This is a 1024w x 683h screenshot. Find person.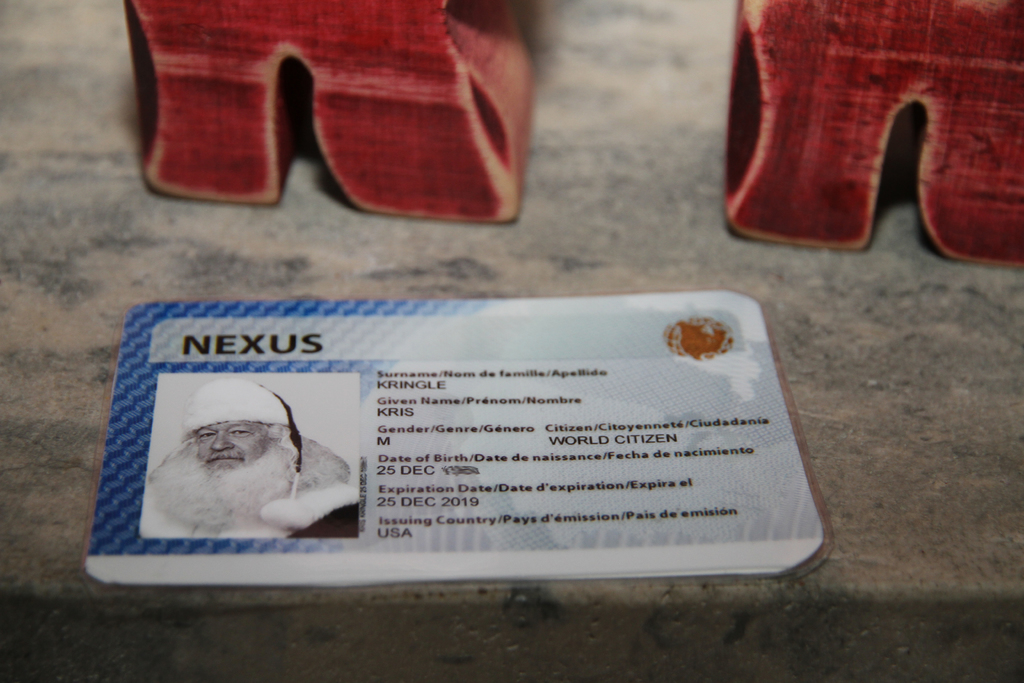
Bounding box: l=153, t=397, r=349, b=554.
